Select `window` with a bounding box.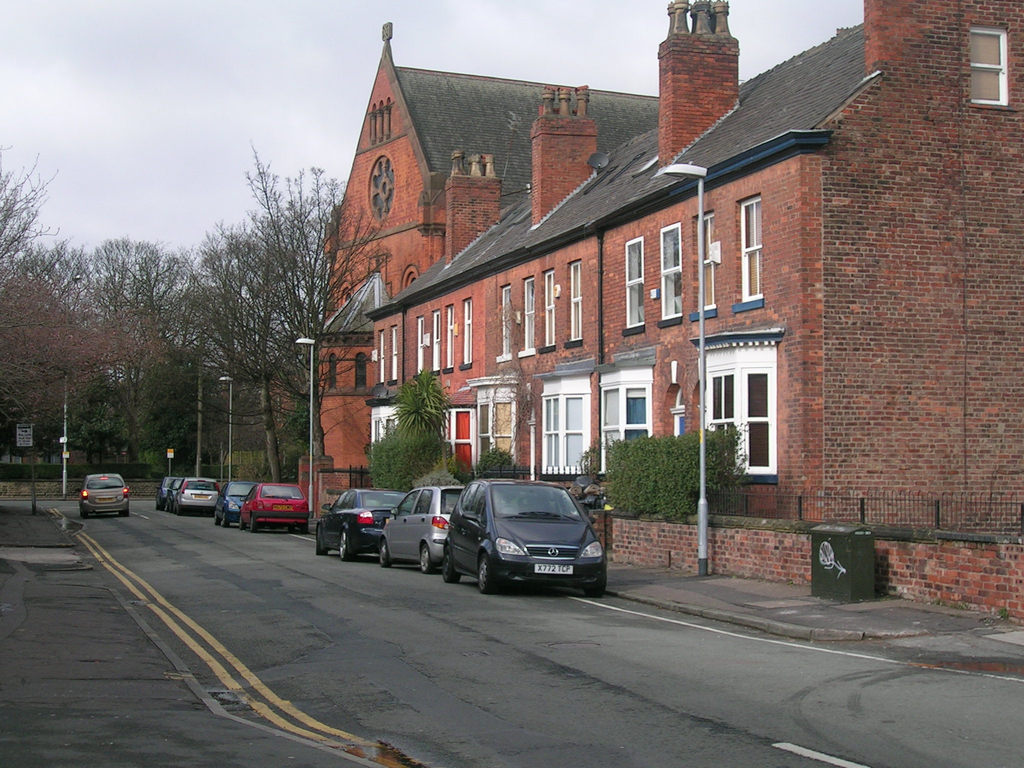
select_region(732, 191, 771, 314).
